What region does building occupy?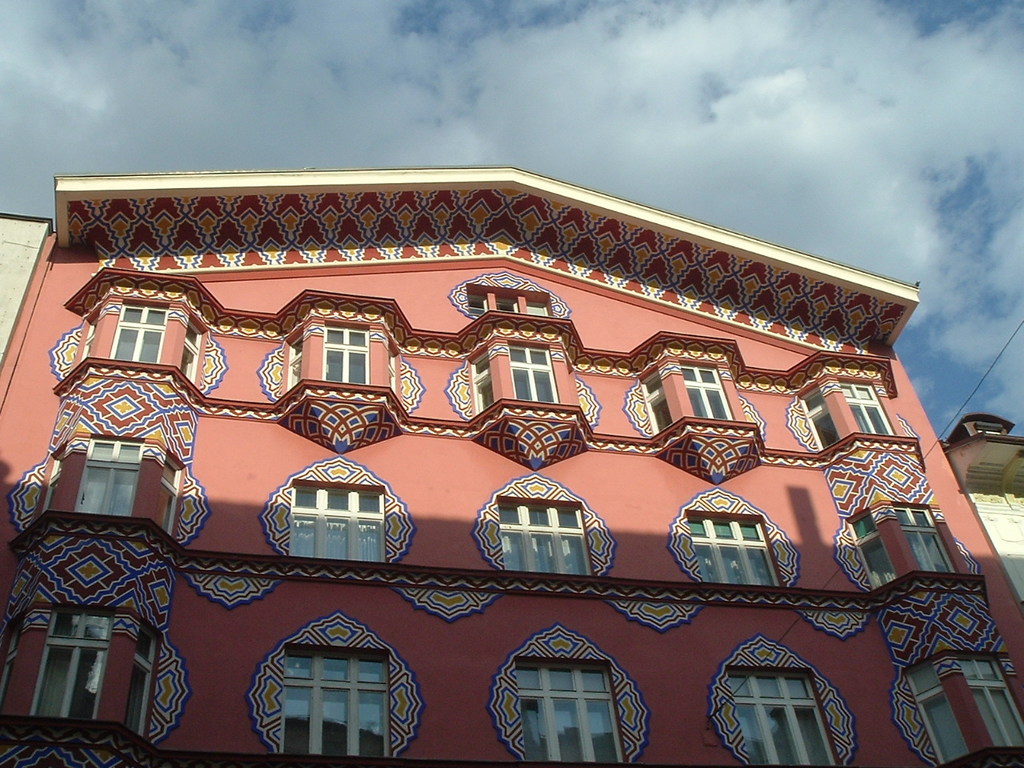
(0,165,1023,767).
